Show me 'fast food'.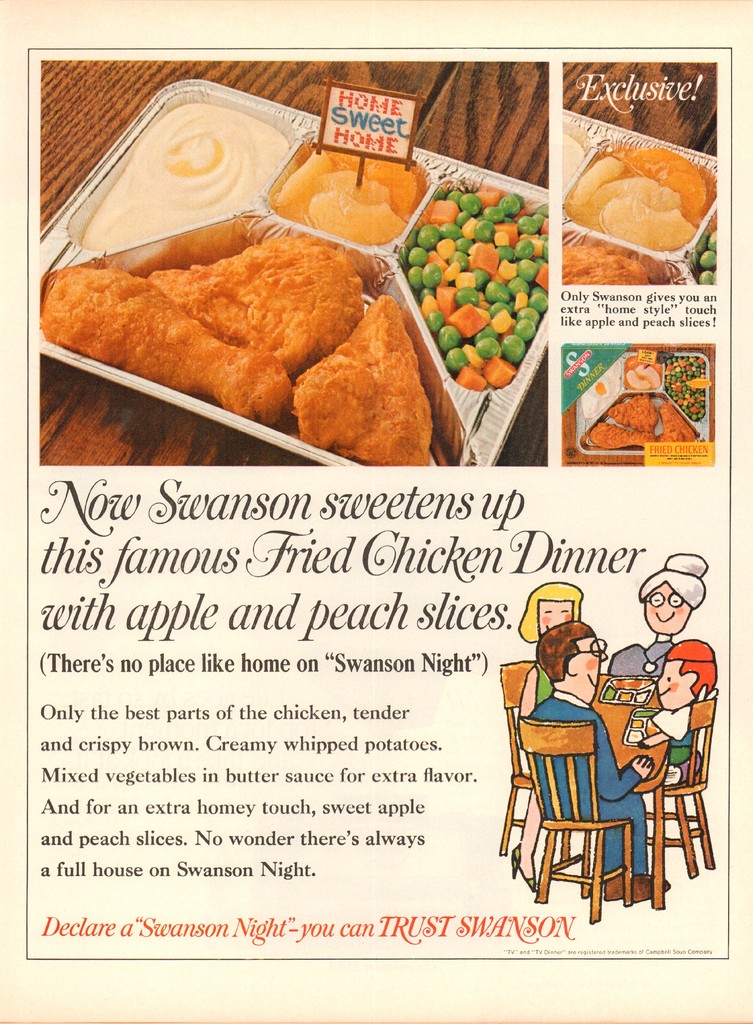
'fast food' is here: x1=562 y1=113 x2=720 y2=257.
